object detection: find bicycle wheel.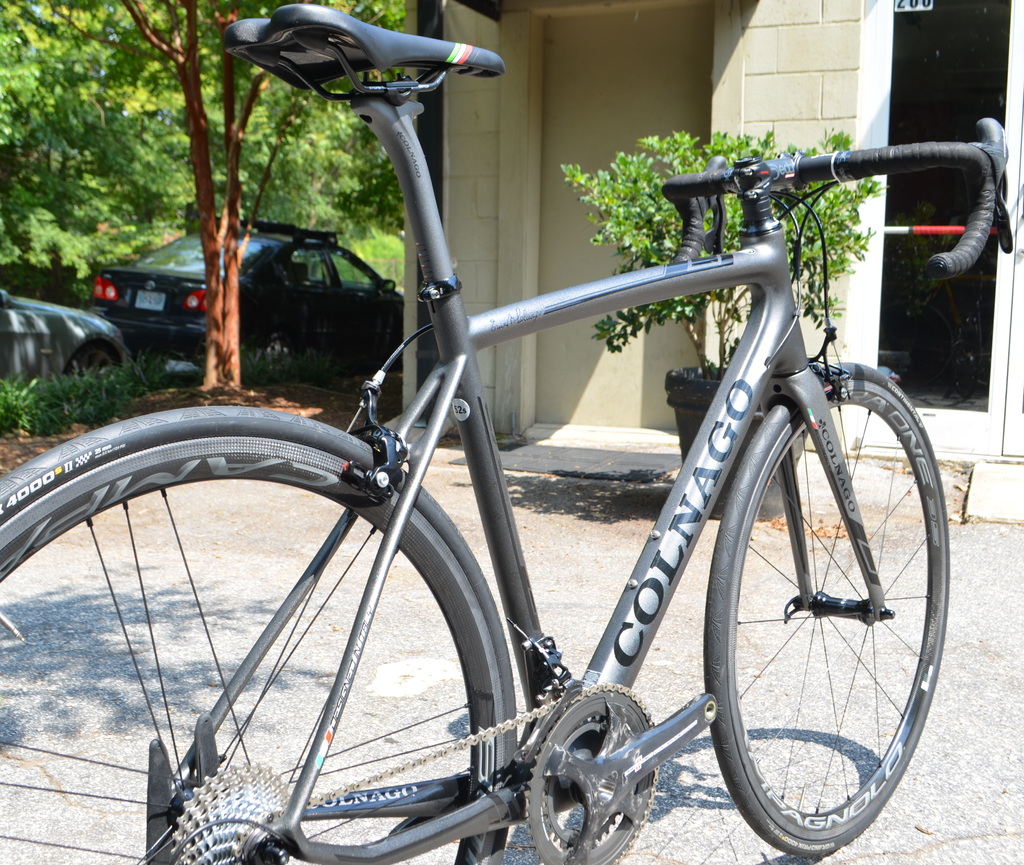
[x1=697, y1=353, x2=954, y2=857].
